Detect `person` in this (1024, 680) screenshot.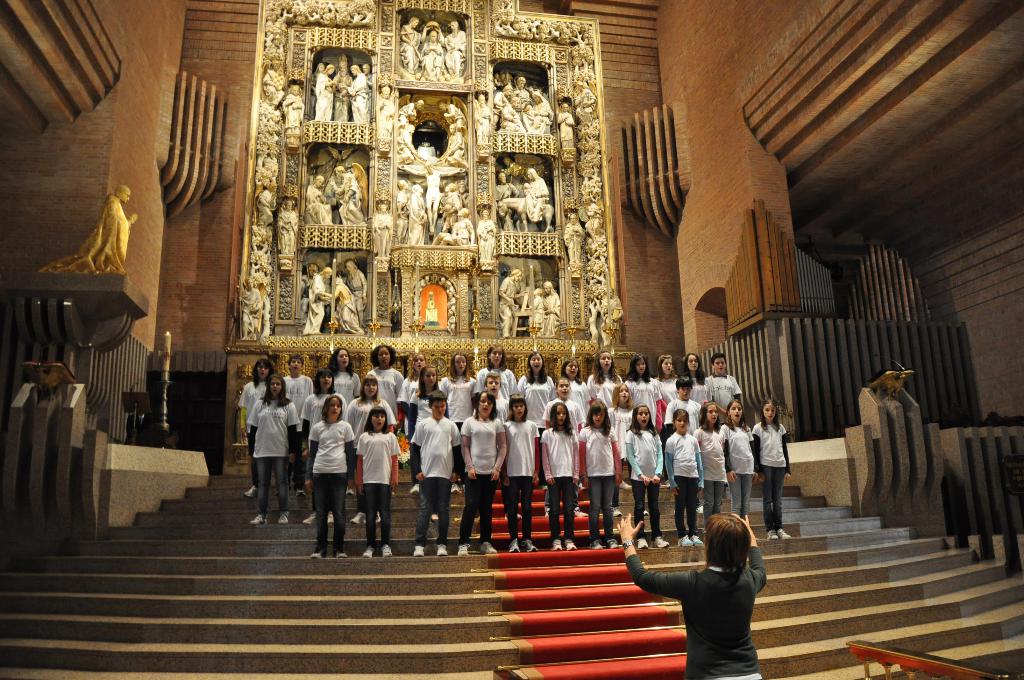
Detection: x1=301, y1=265, x2=333, y2=335.
